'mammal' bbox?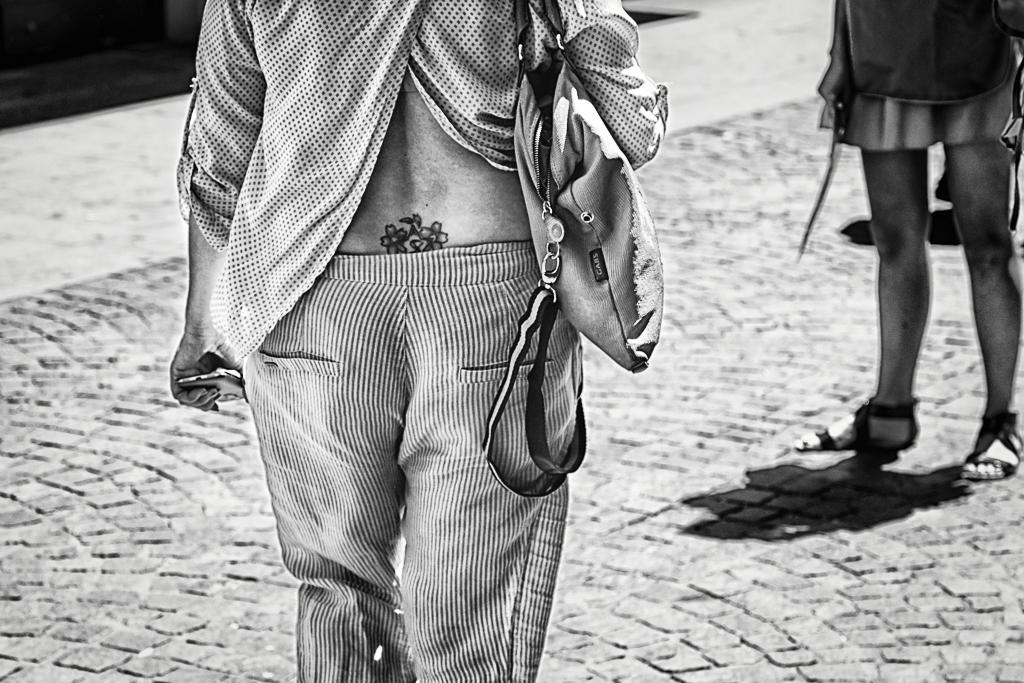
Rect(170, 0, 668, 682)
